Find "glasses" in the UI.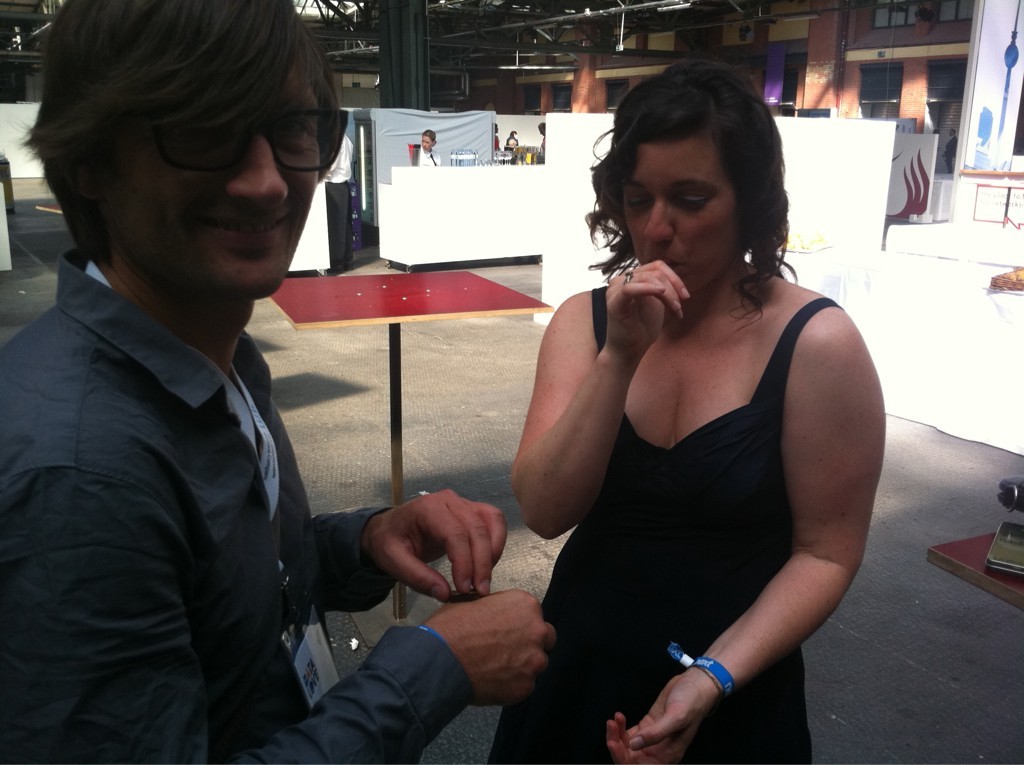
UI element at 123:101:369:172.
